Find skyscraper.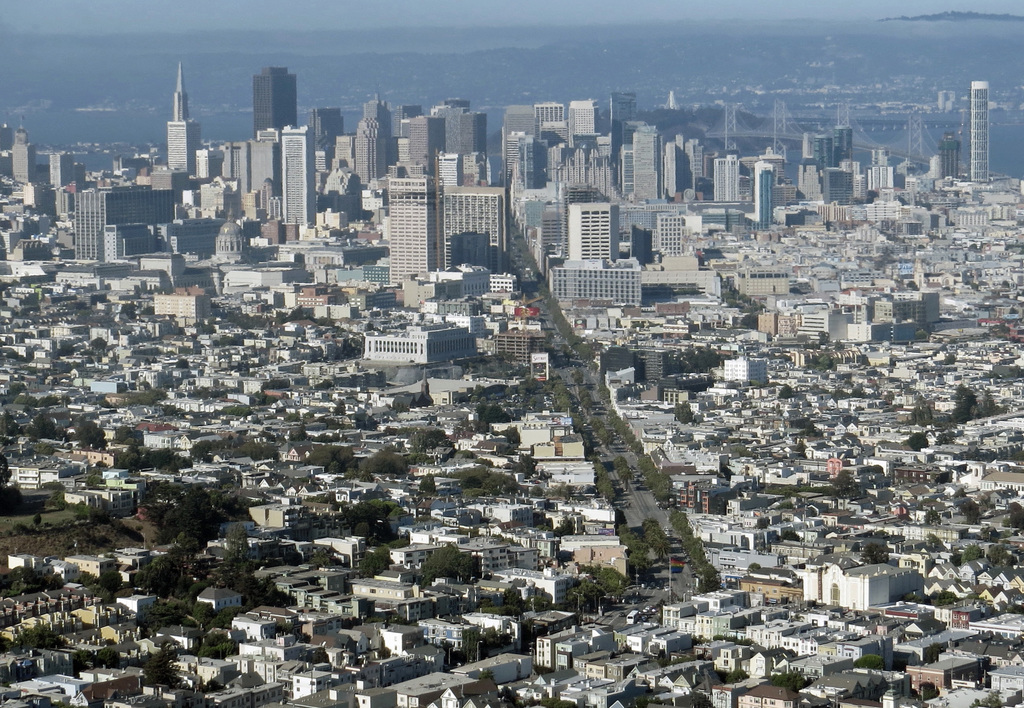
region(253, 68, 298, 137).
